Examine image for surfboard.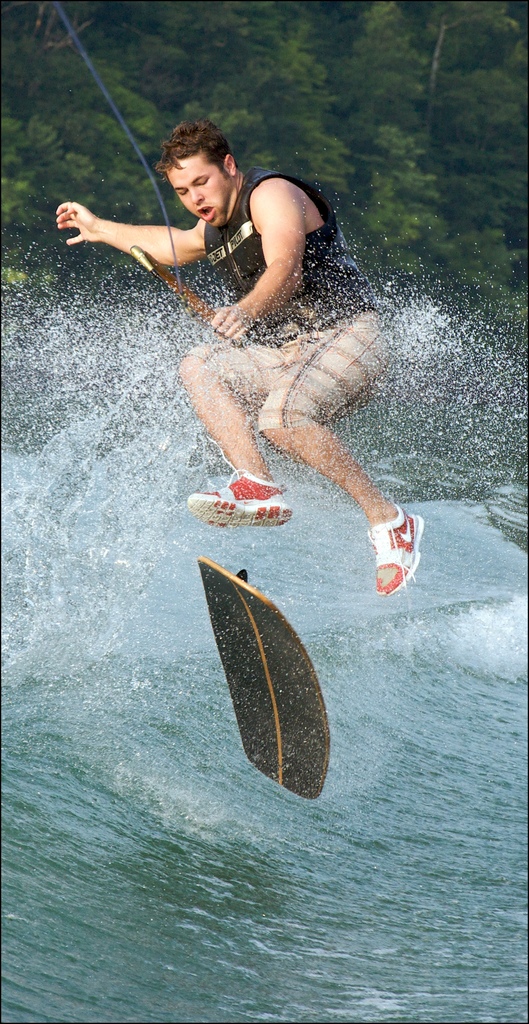
Examination result: [194, 556, 331, 803].
